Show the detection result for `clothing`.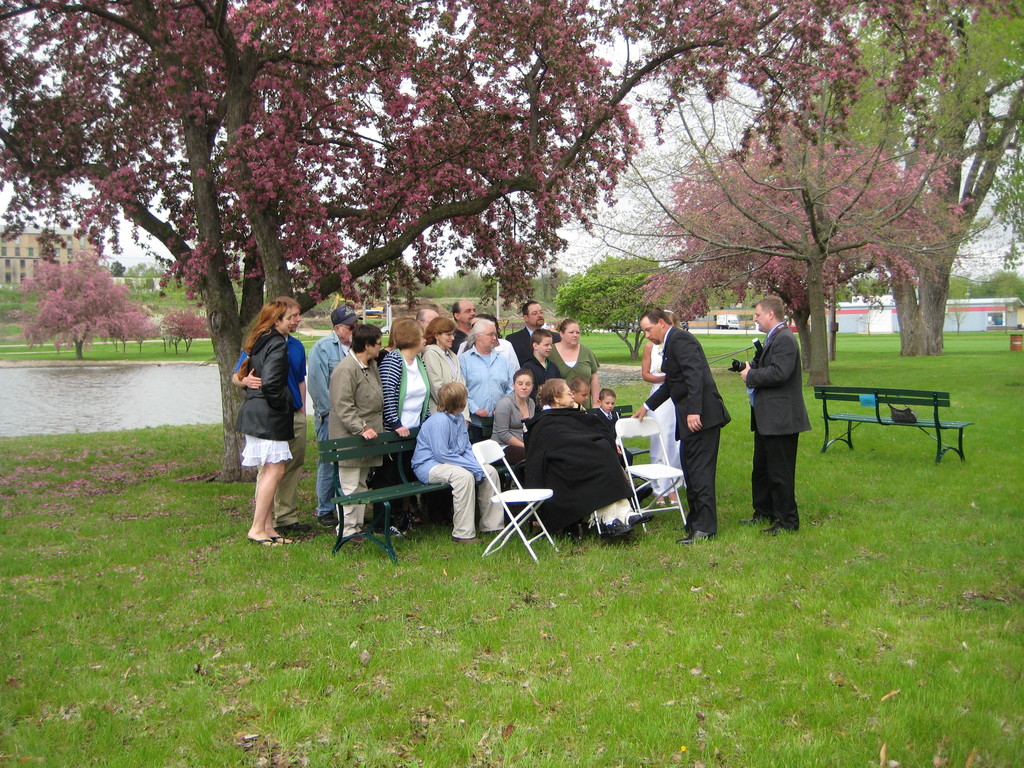
l=331, t=346, r=385, b=538.
